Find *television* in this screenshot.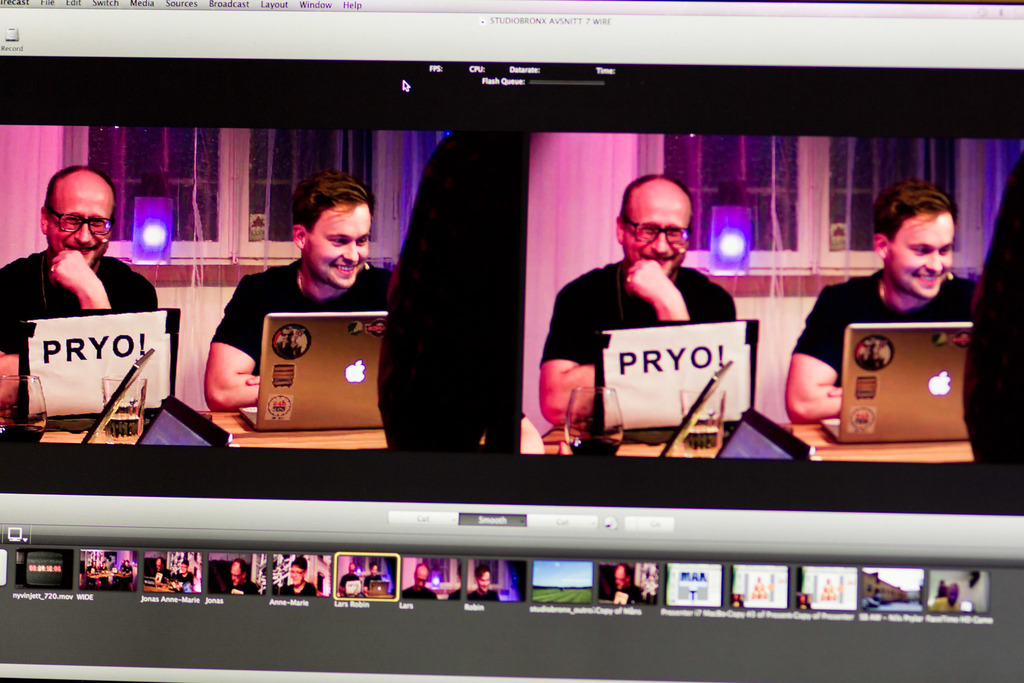
The bounding box for *television* is box(0, 0, 1023, 682).
